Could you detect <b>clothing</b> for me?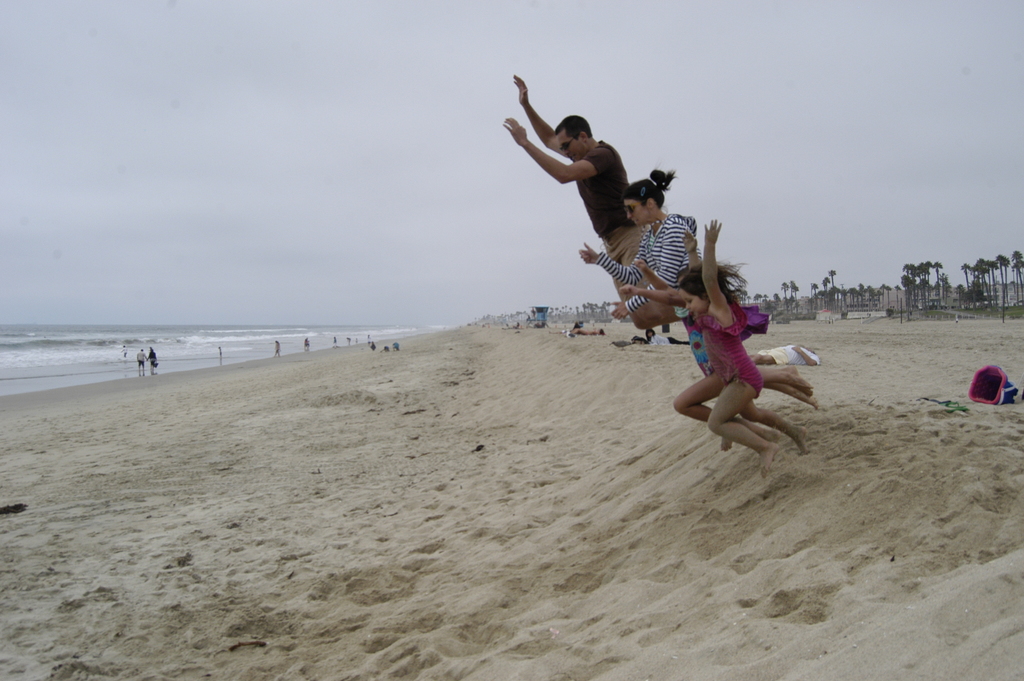
Detection result: [x1=598, y1=215, x2=710, y2=371].
